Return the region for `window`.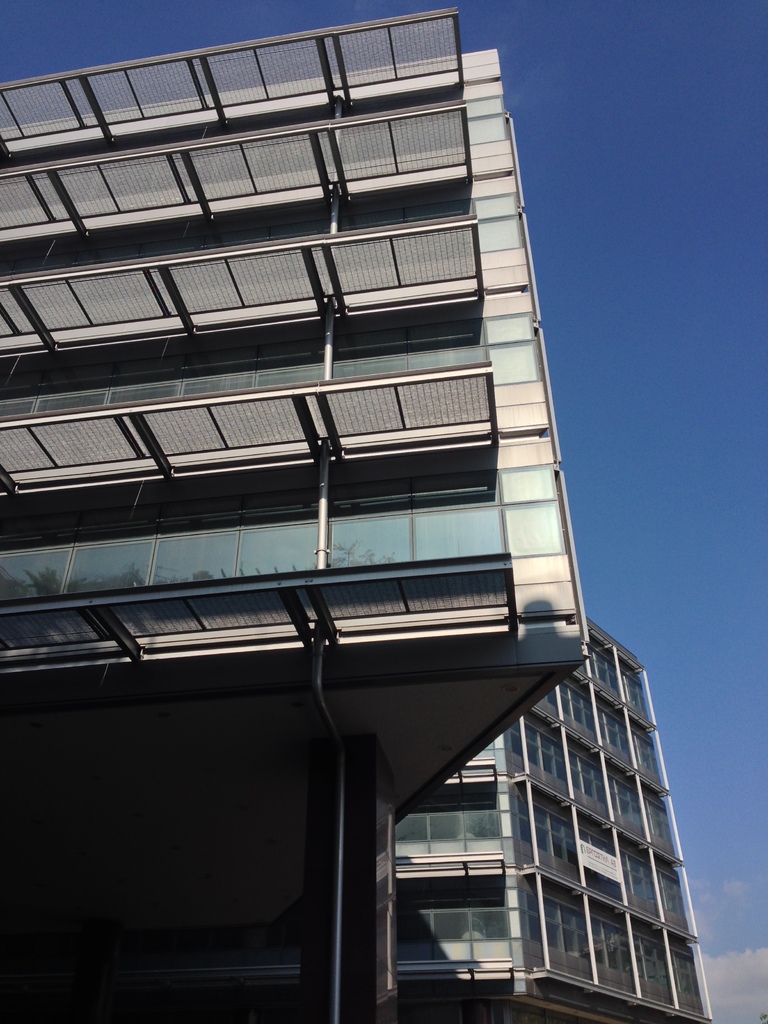
(573,830,621,900).
